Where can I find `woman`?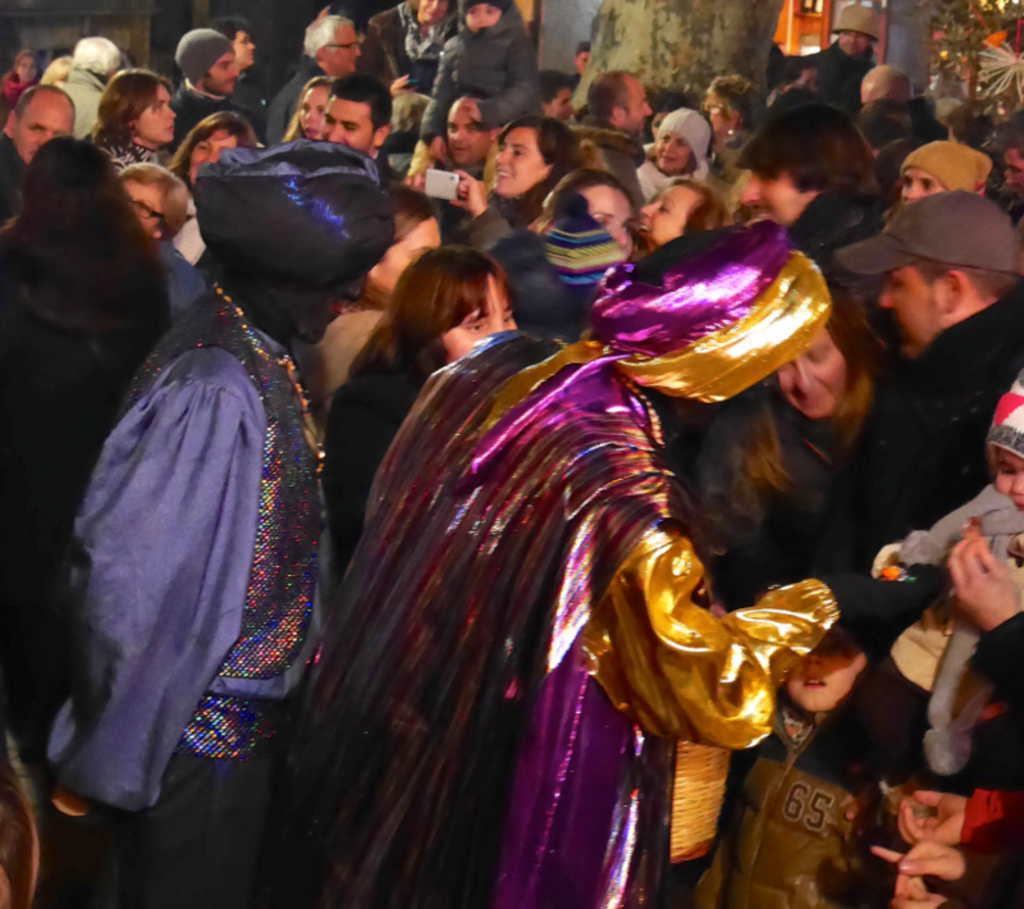
You can find it at <region>311, 237, 518, 581</region>.
